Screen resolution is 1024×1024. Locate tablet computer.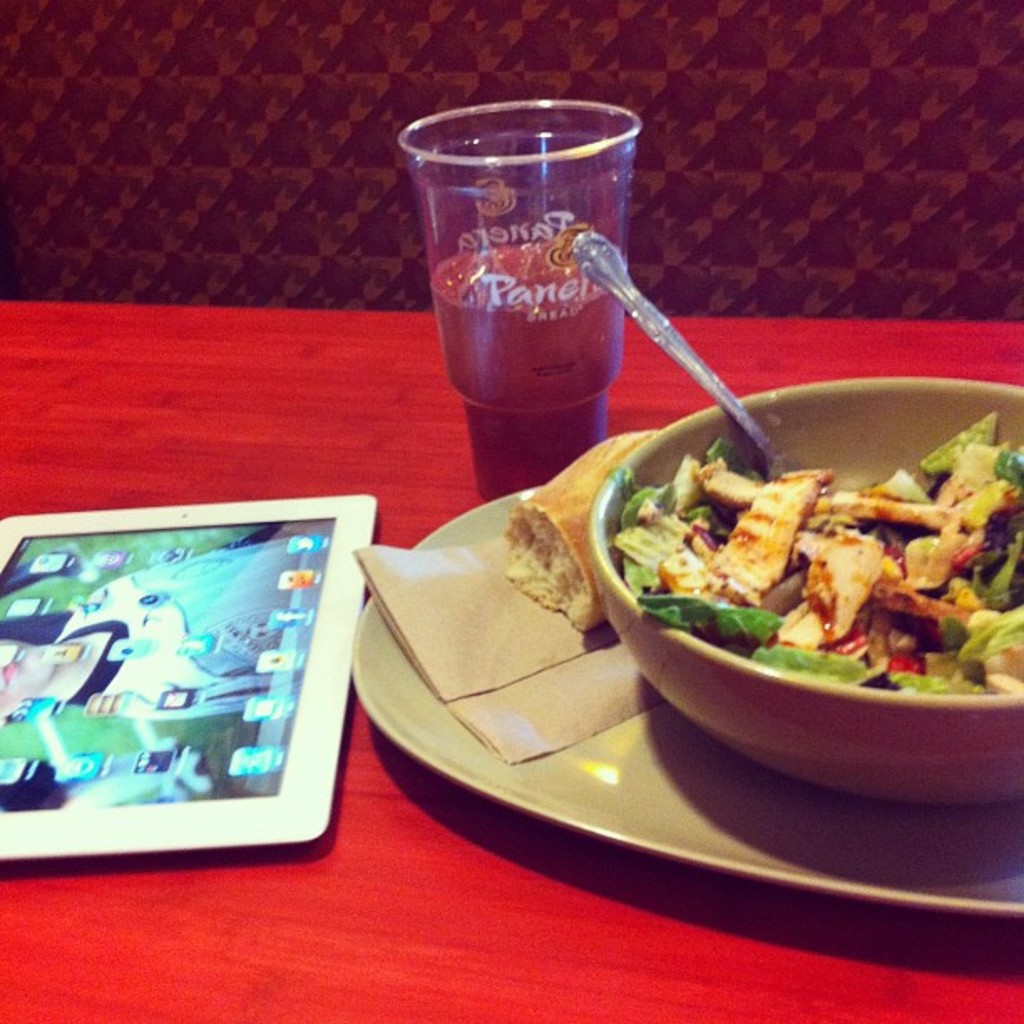
select_region(0, 497, 383, 857).
